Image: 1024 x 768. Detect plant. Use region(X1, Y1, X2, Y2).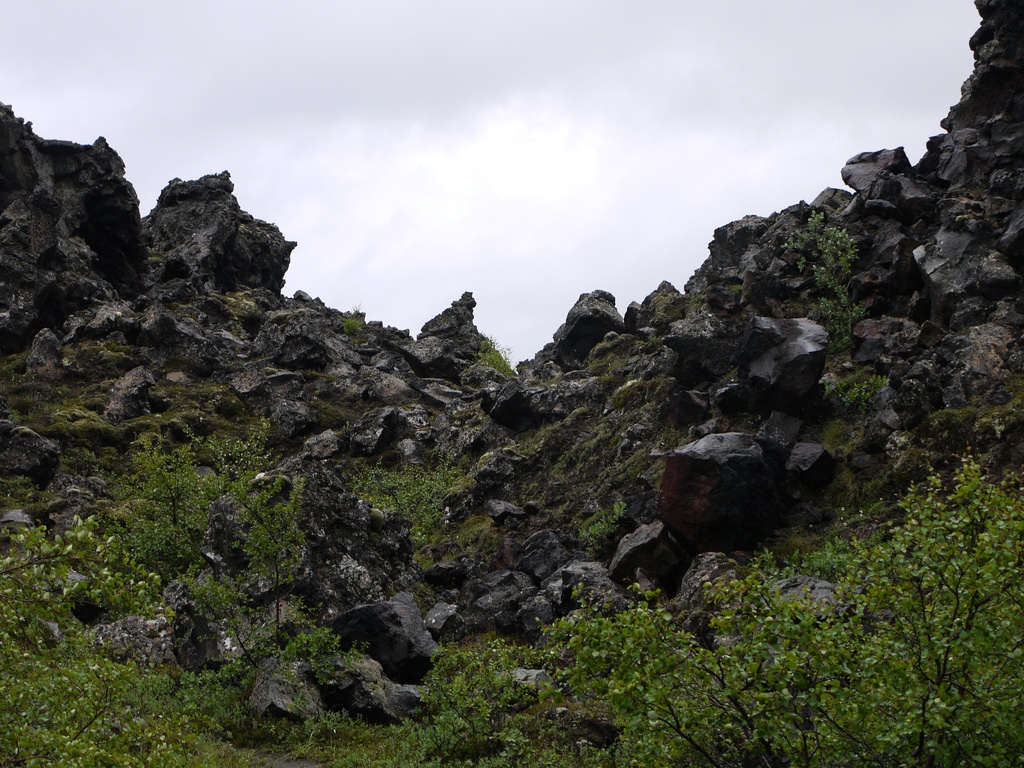
region(0, 621, 170, 767).
